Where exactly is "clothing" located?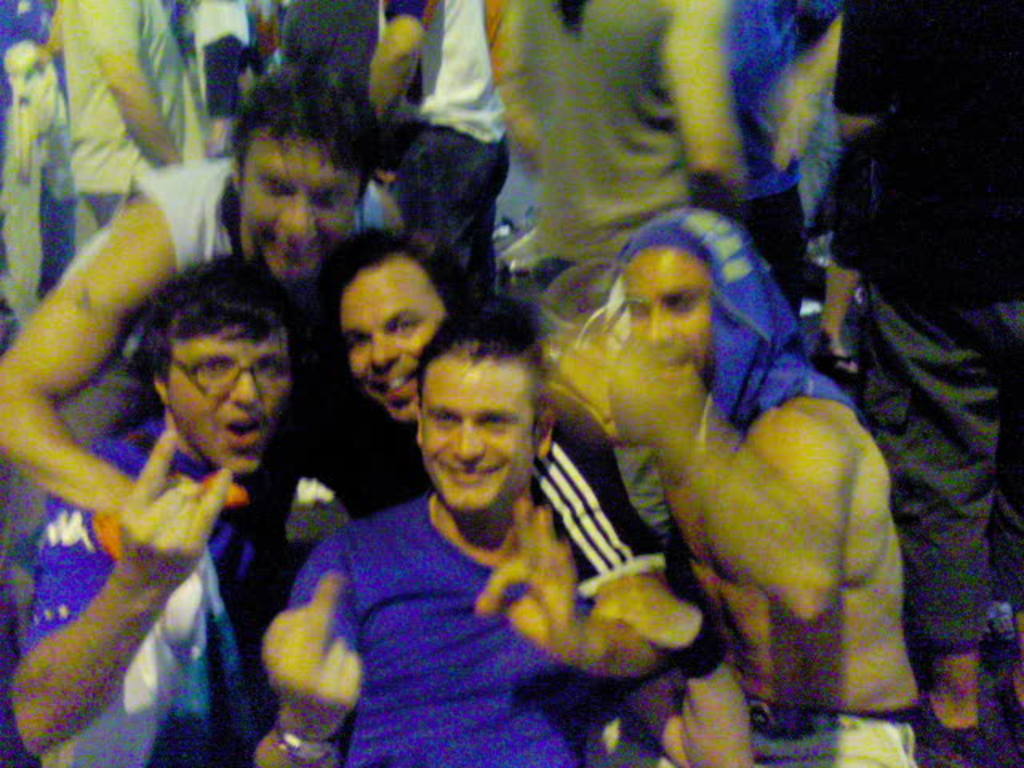
Its bounding box is 616,237,877,541.
